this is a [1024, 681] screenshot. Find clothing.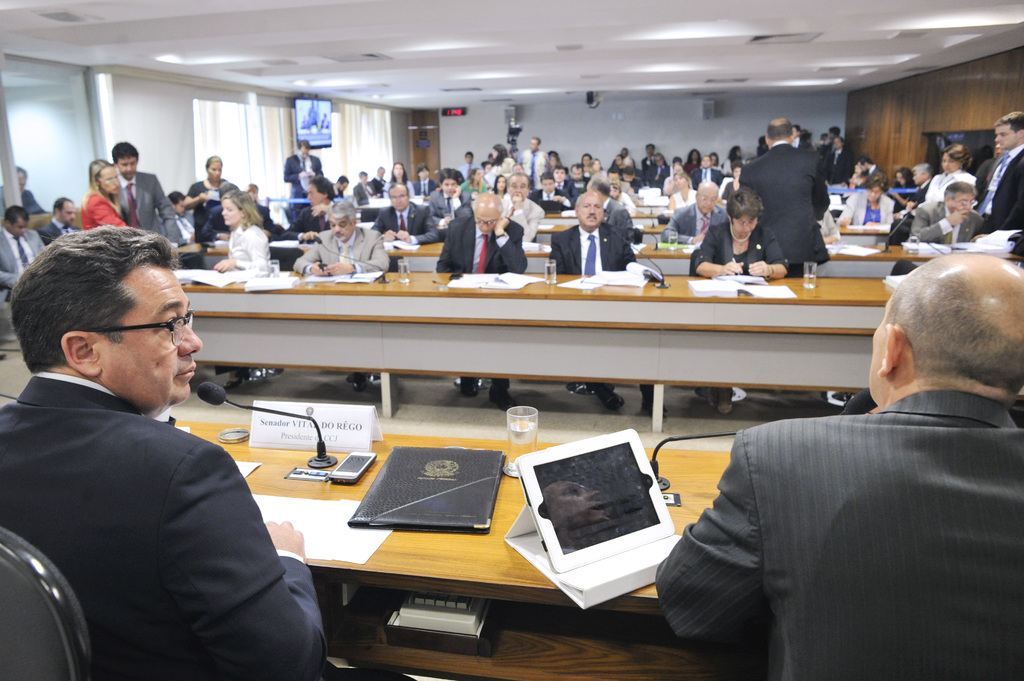
Bounding box: left=498, top=200, right=544, bottom=243.
